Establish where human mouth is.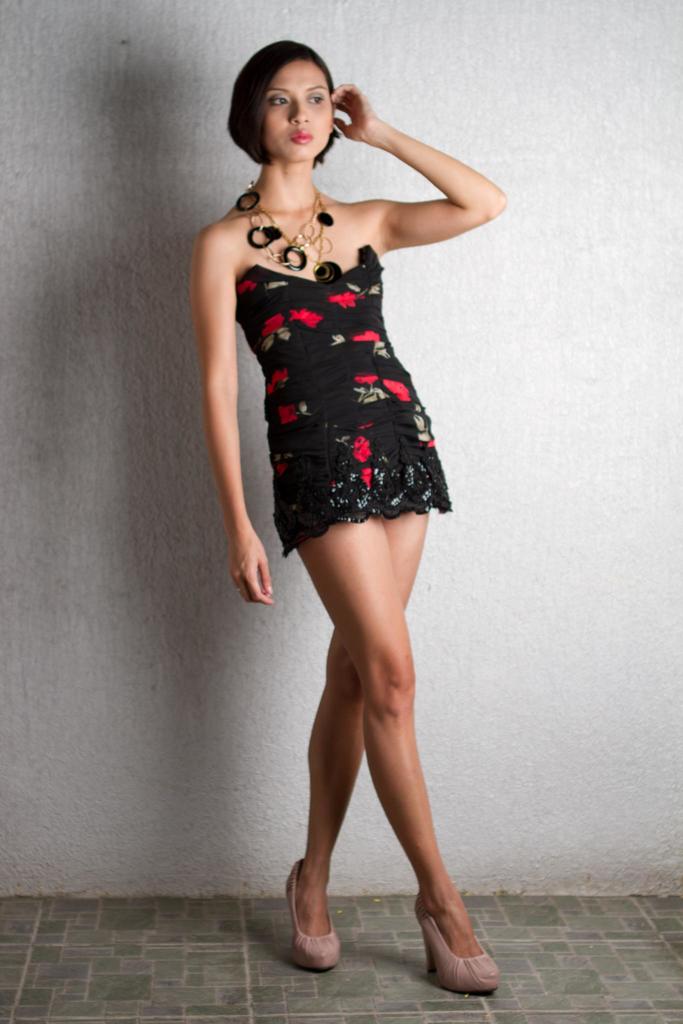
Established at l=285, t=129, r=318, b=152.
